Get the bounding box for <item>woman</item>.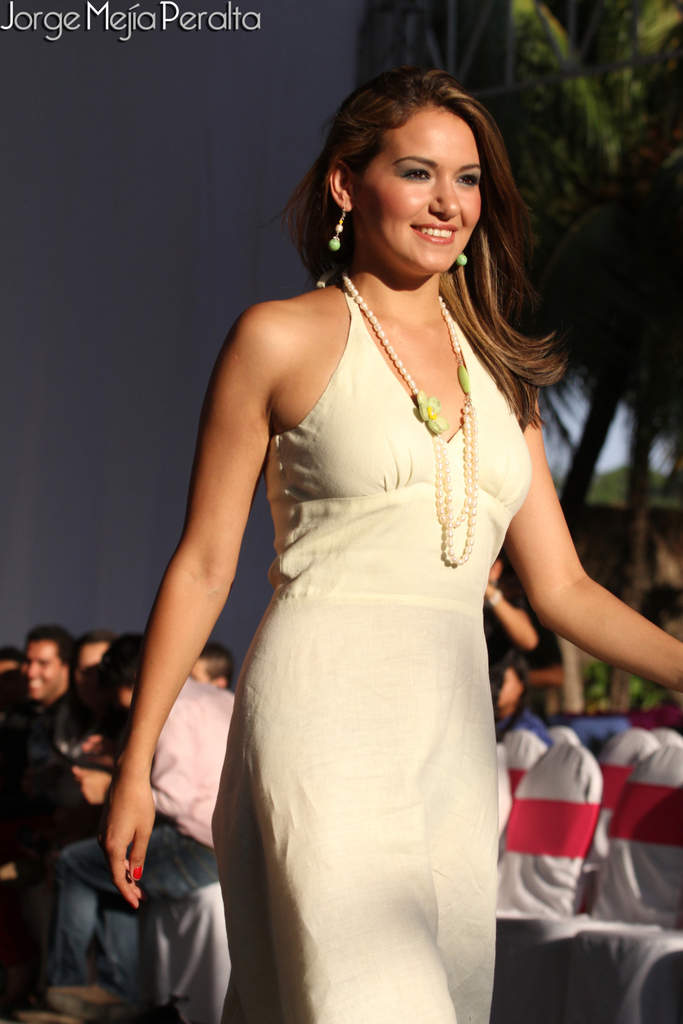
(98, 59, 682, 1023).
